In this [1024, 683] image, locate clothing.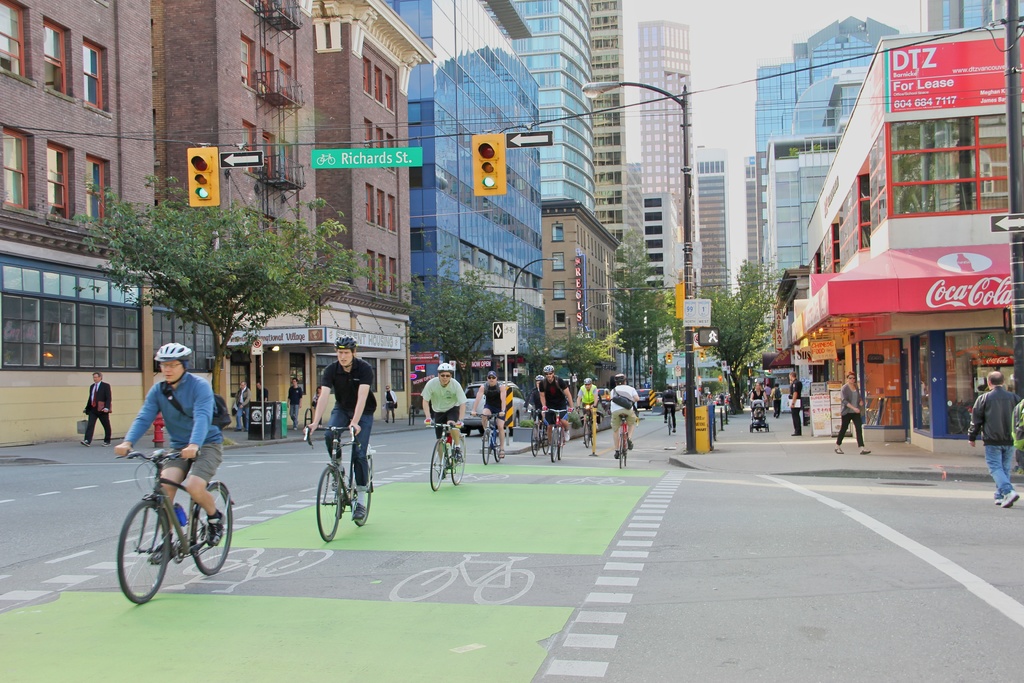
Bounding box: locate(751, 389, 767, 403).
